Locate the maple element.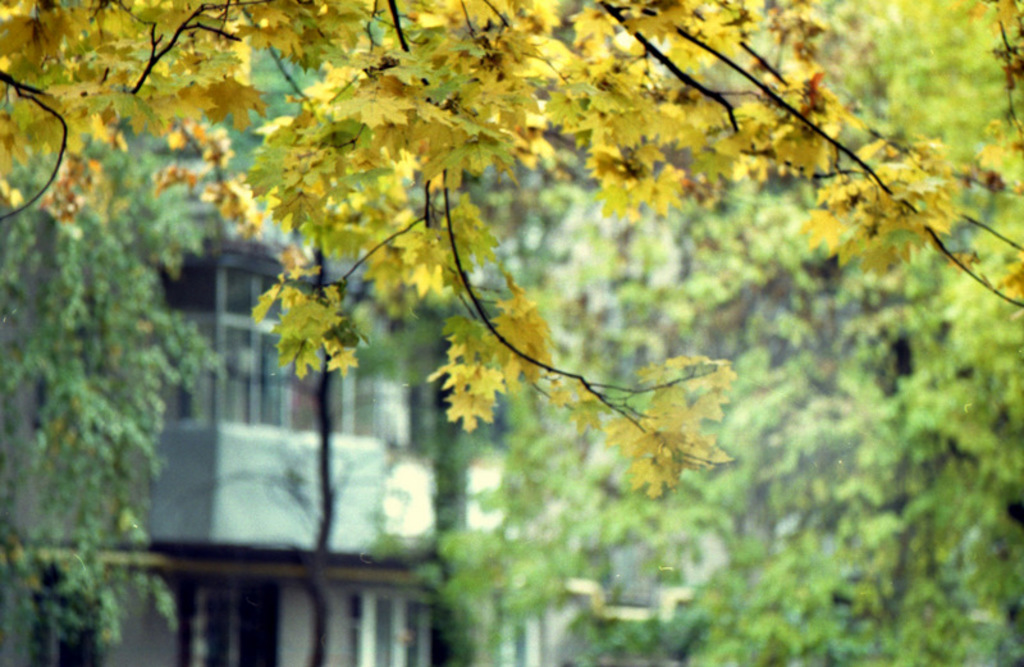
Element bbox: bbox=(0, 0, 279, 635).
